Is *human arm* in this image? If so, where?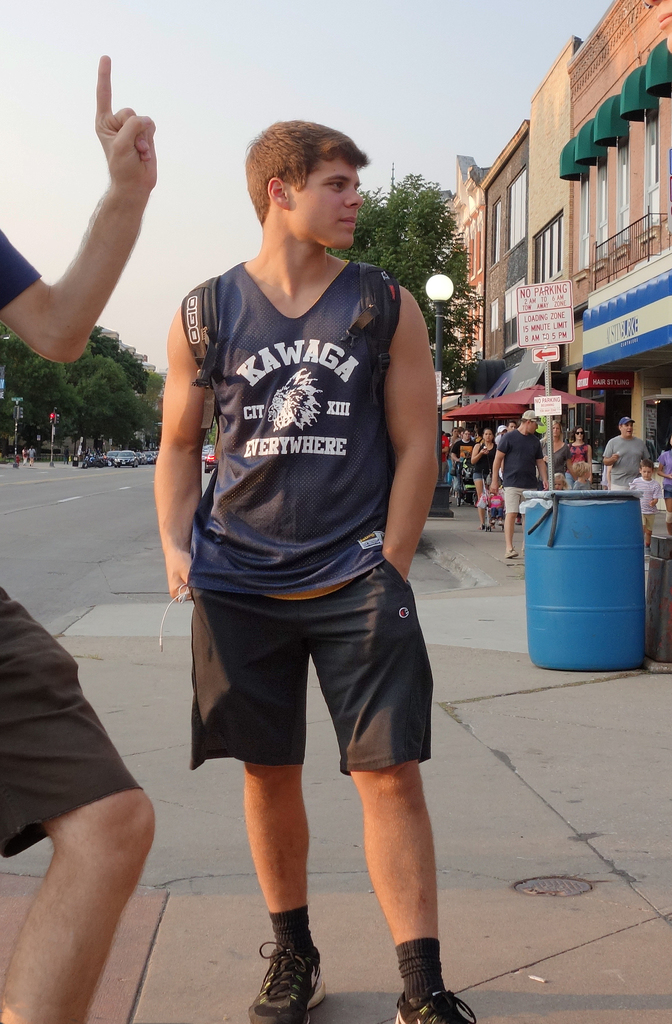
Yes, at <box>542,451,552,463</box>.
